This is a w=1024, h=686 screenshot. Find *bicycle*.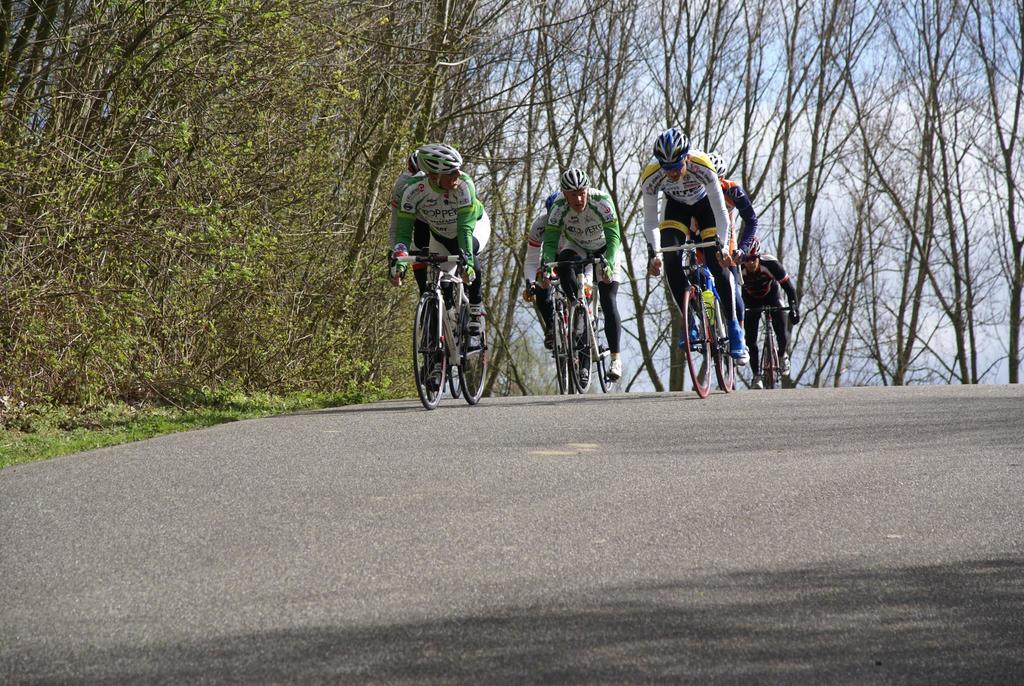
Bounding box: locate(647, 235, 735, 399).
